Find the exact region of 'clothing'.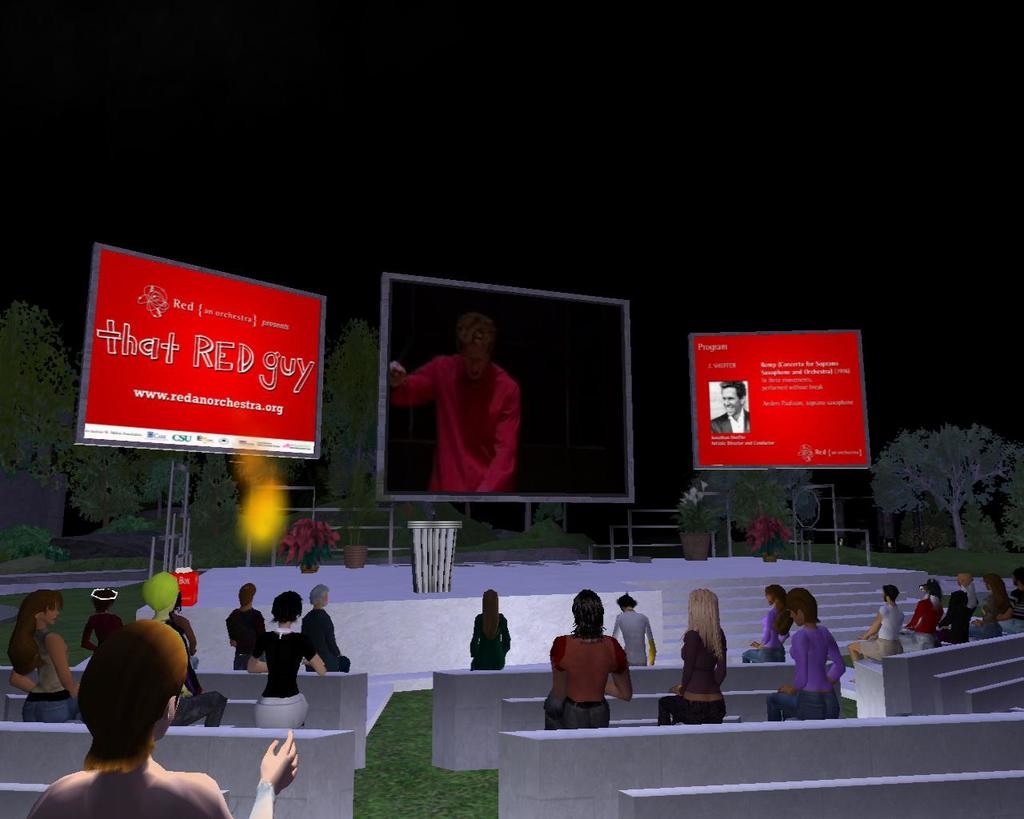
Exact region: 613,601,660,673.
